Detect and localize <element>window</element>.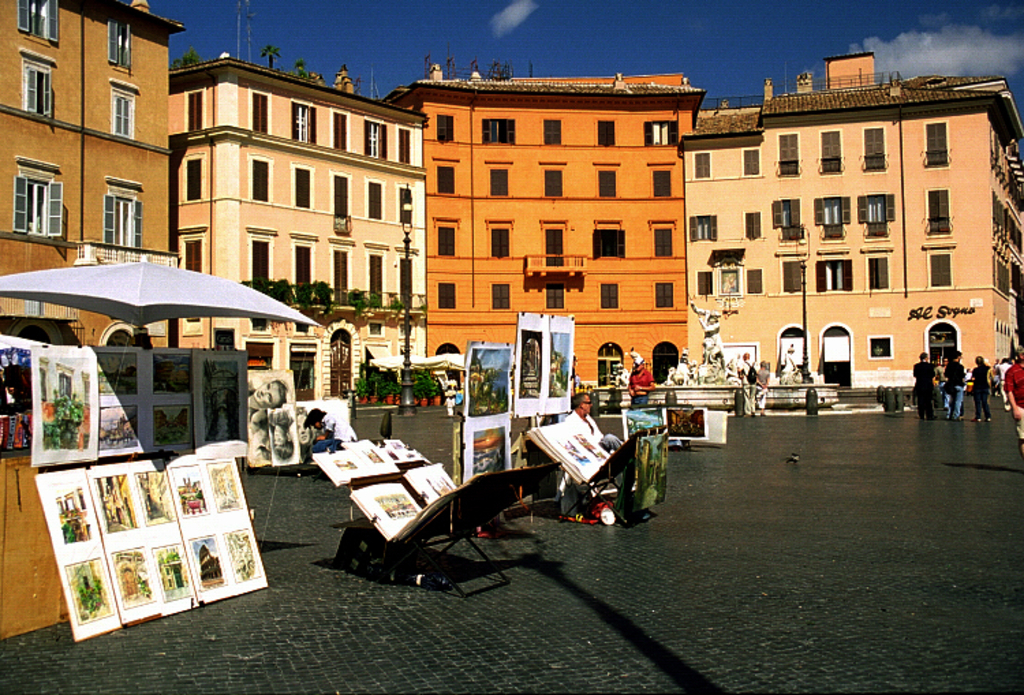
Localized at select_region(106, 19, 134, 70).
